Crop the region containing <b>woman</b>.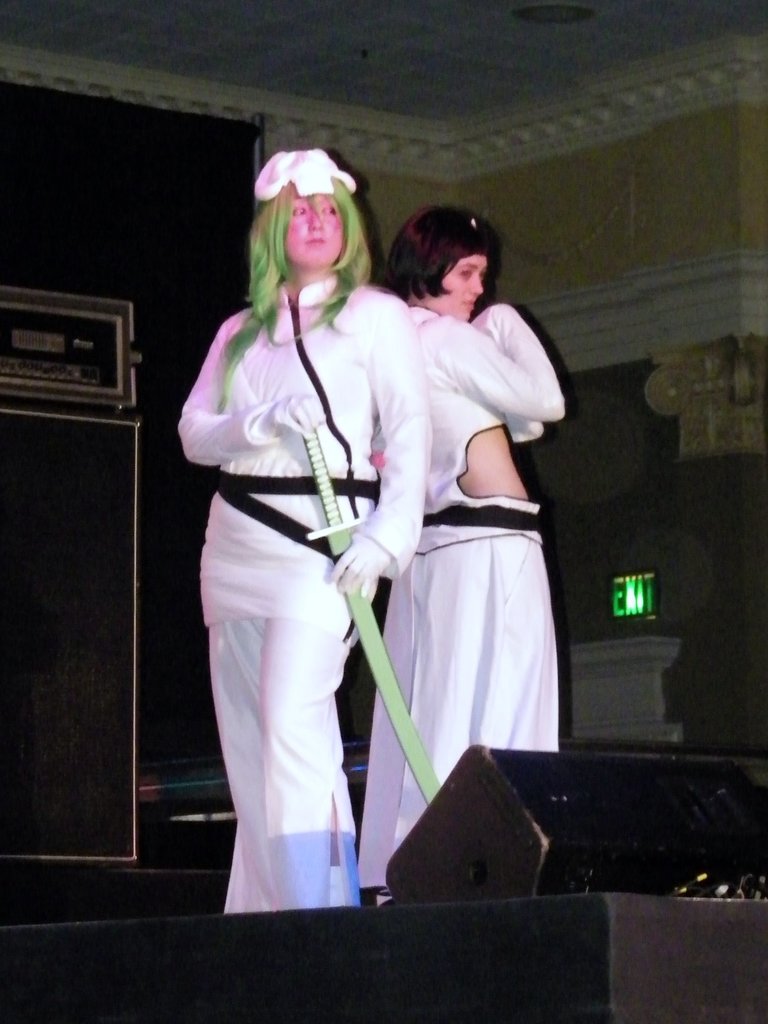
Crop region: (left=179, top=140, right=429, bottom=914).
